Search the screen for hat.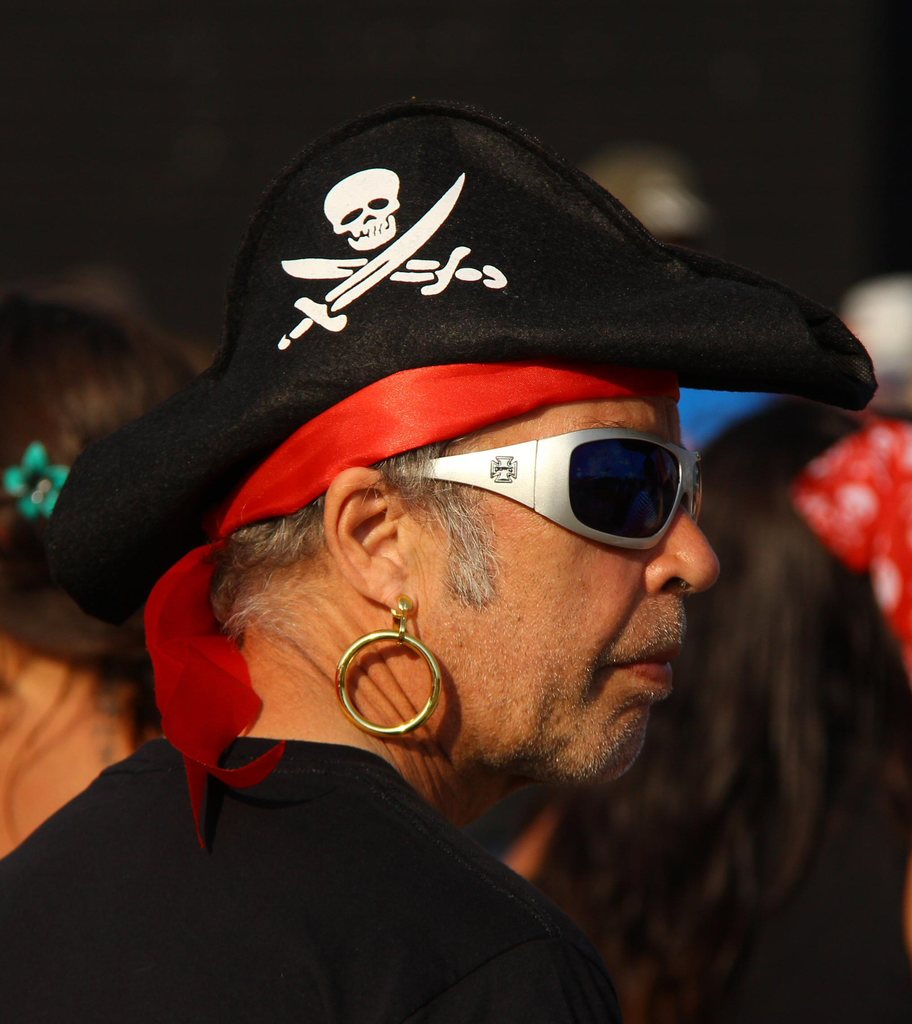
Found at pyautogui.locateOnScreen(53, 99, 879, 622).
